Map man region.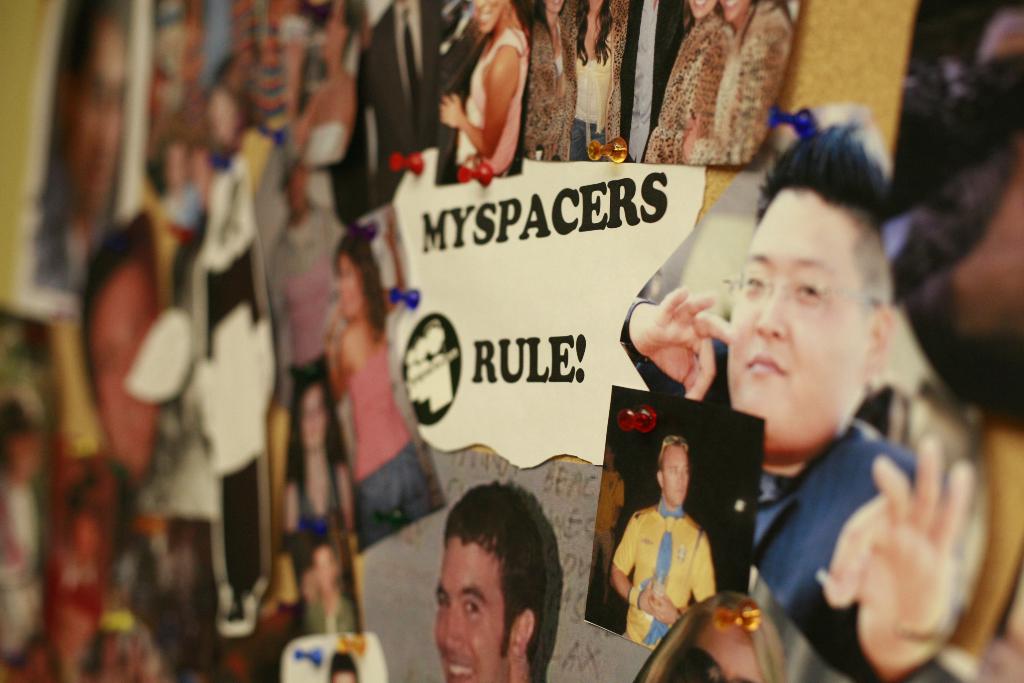
Mapped to [left=619, top=119, right=980, bottom=682].
